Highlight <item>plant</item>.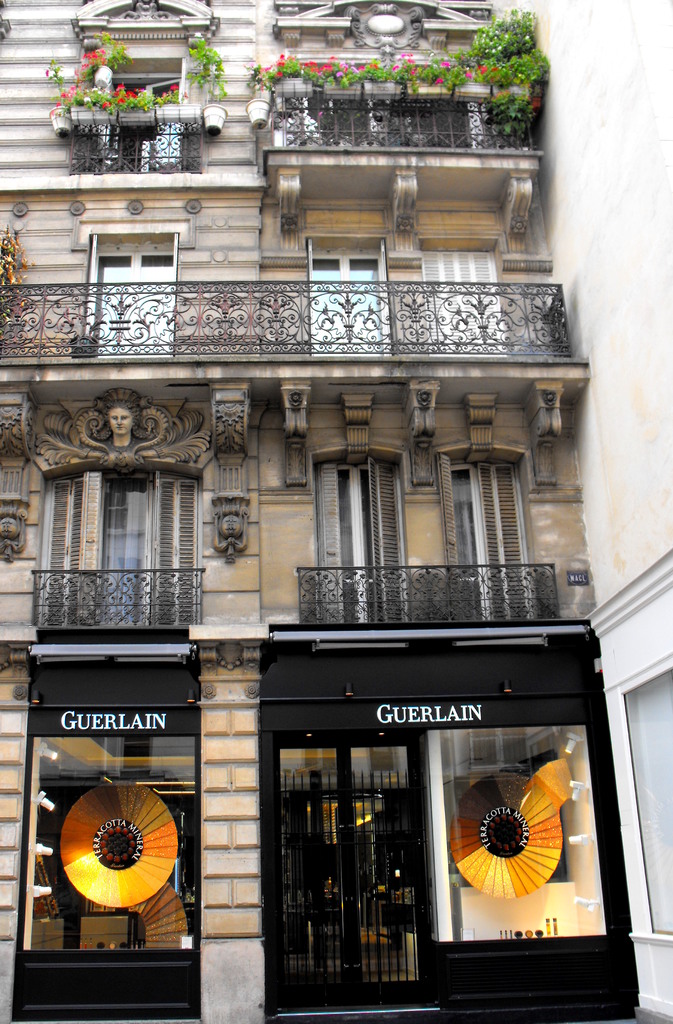
Highlighted region: left=271, top=42, right=303, bottom=82.
